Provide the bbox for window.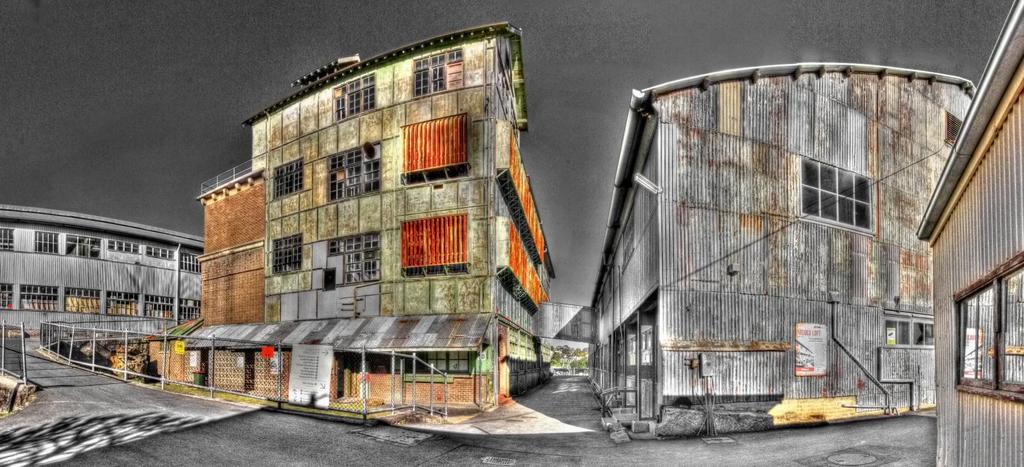
locate(881, 309, 936, 352).
